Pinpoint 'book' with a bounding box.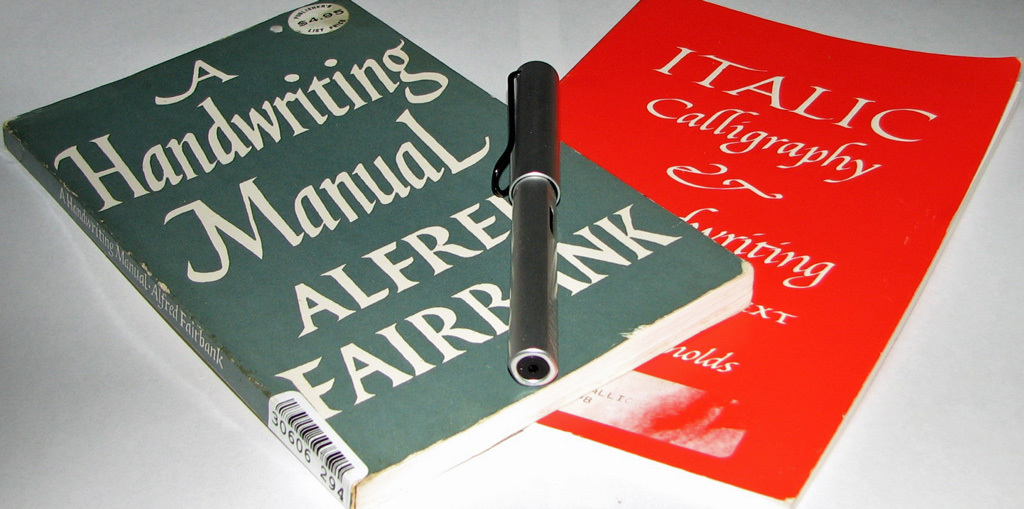
{"x1": 4, "y1": 0, "x2": 756, "y2": 508}.
